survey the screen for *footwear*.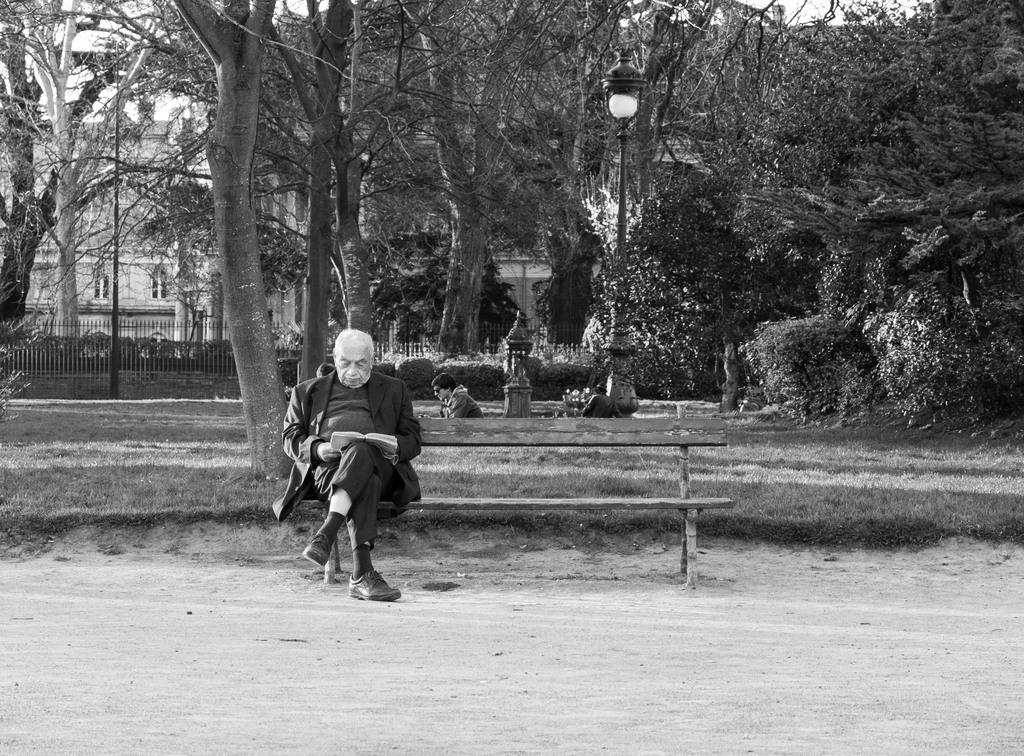
Survey found: BBox(303, 535, 330, 567).
